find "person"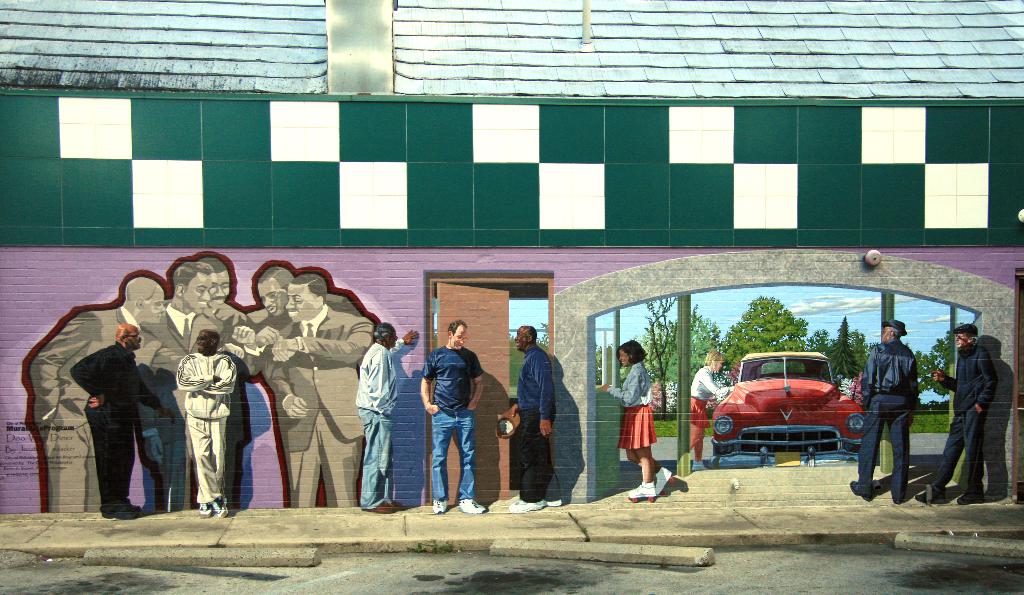
detection(173, 322, 237, 516)
